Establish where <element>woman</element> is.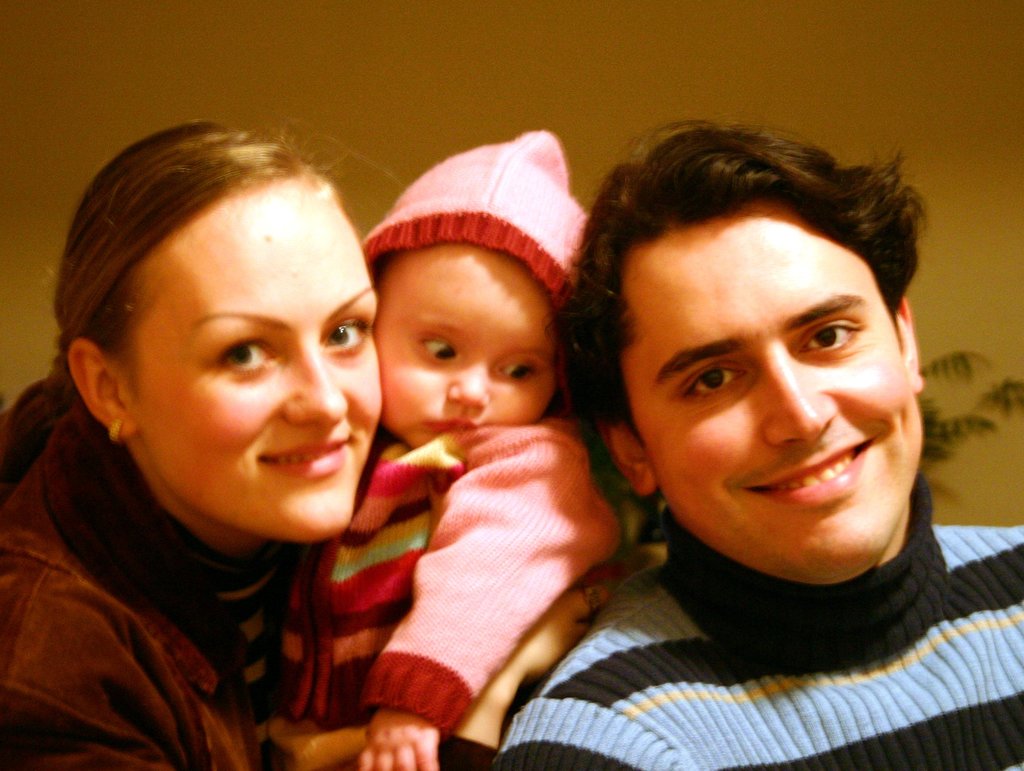
Established at x1=8 y1=111 x2=457 y2=759.
